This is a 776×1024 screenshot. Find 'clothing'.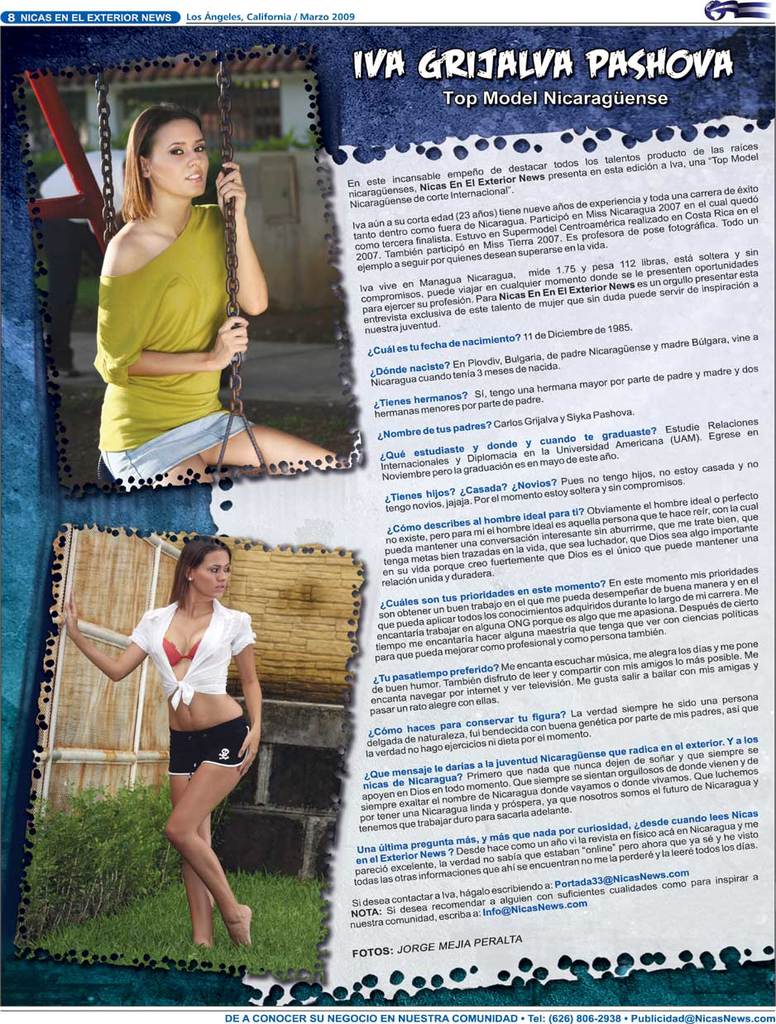
Bounding box: [84, 168, 258, 465].
